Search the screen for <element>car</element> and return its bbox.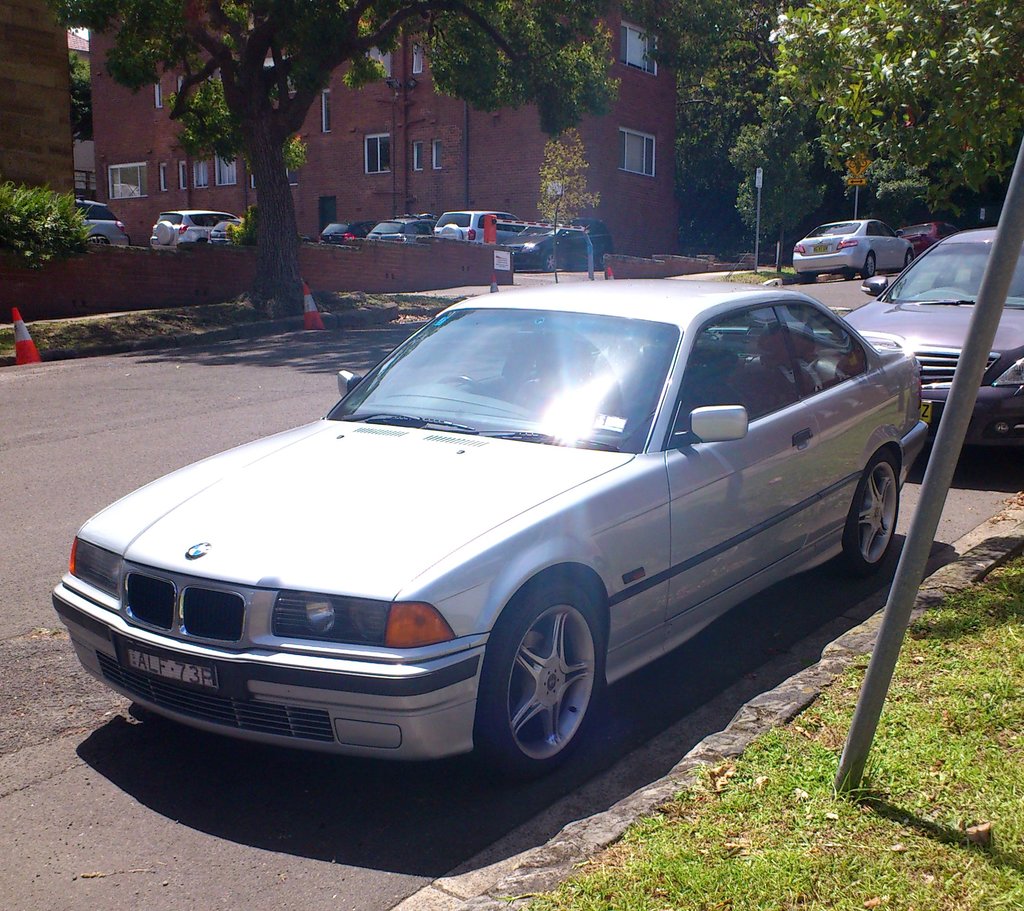
Found: 426:208:516:241.
